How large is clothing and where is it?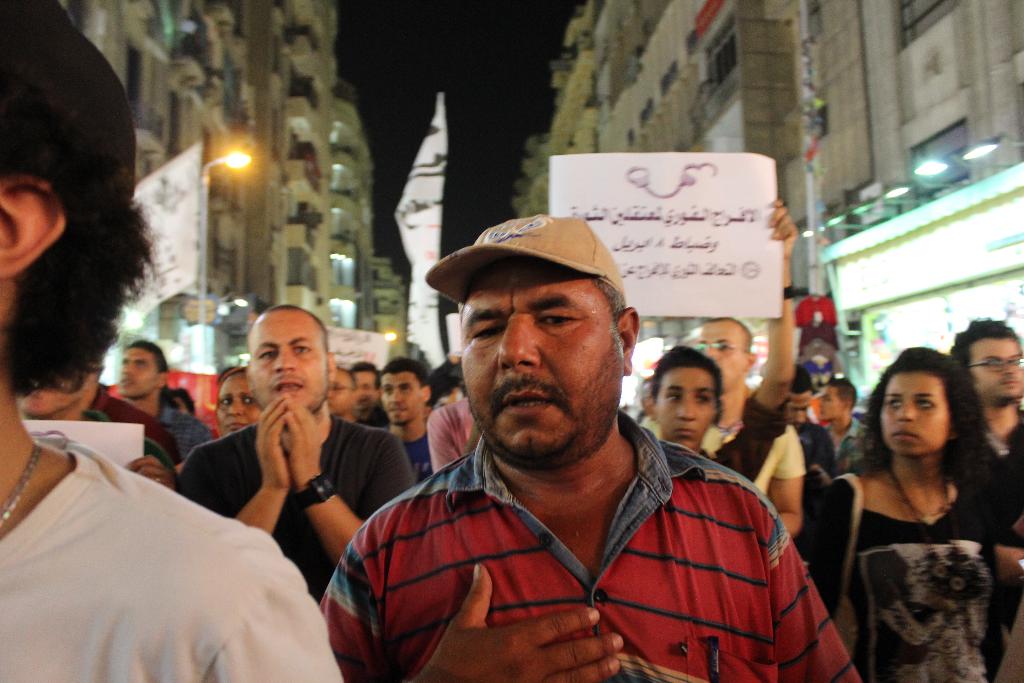
Bounding box: <region>427, 397, 479, 473</region>.
